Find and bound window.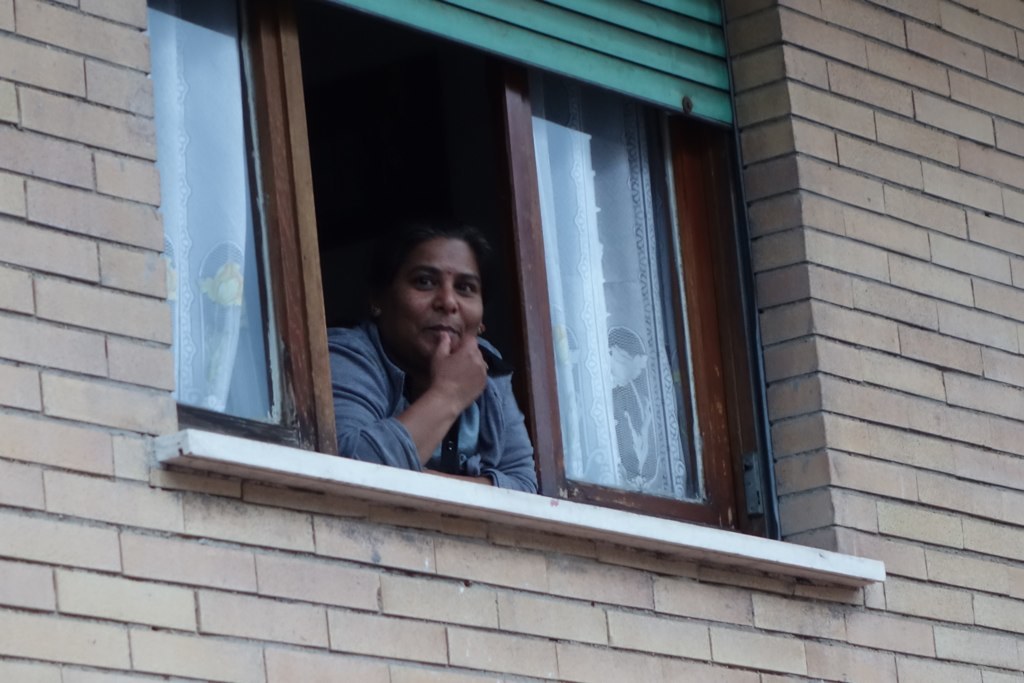
Bound: select_region(157, 10, 843, 587).
